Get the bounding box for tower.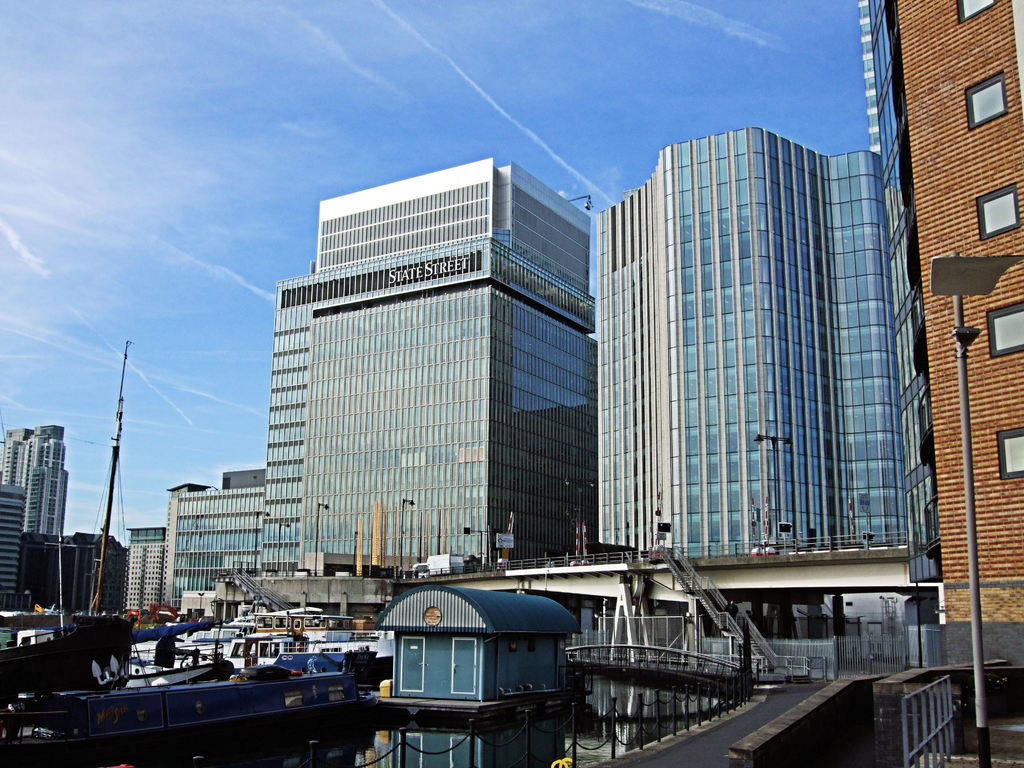
128/525/163/613.
